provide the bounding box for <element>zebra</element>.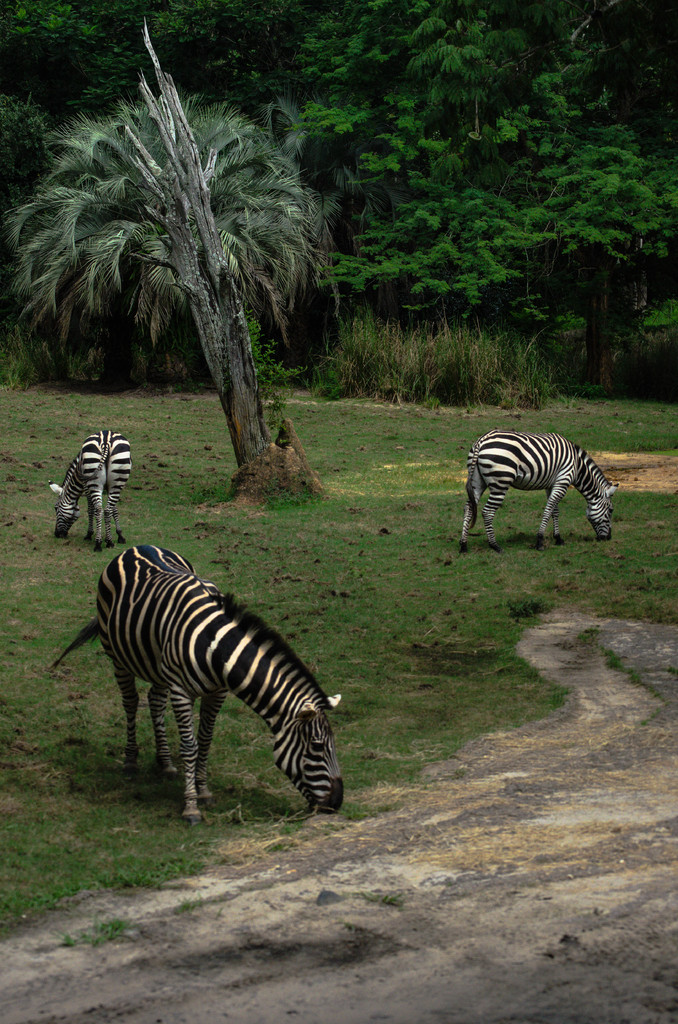
x1=49, y1=542, x2=347, y2=829.
